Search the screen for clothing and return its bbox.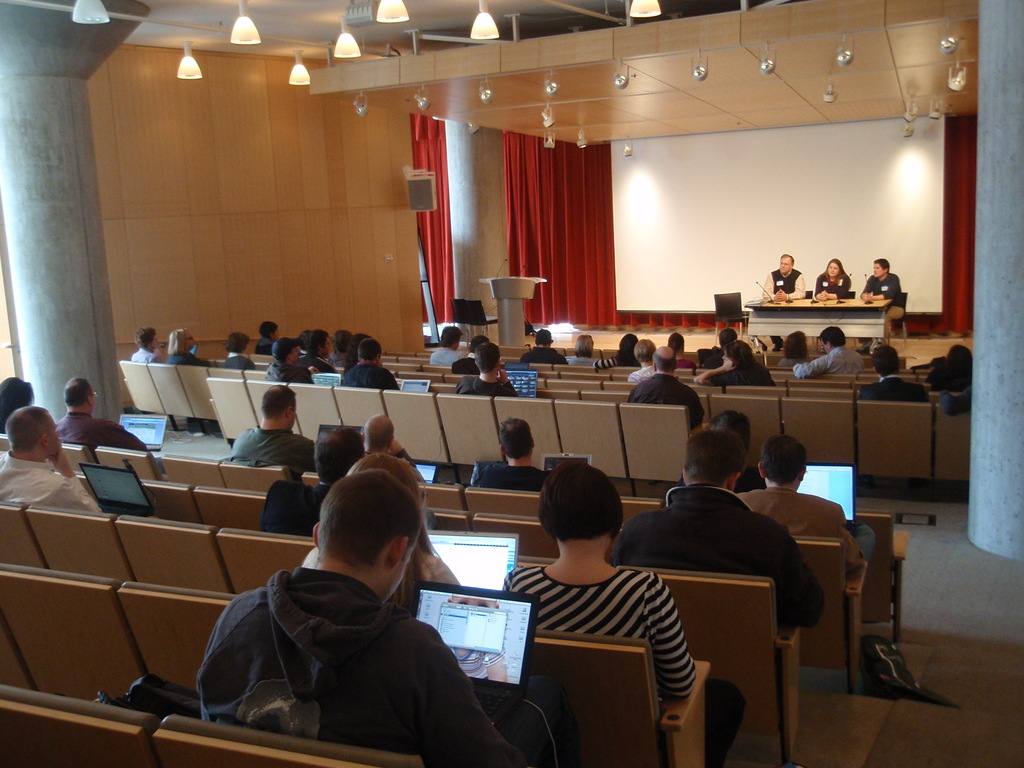
Found: 343,359,376,389.
